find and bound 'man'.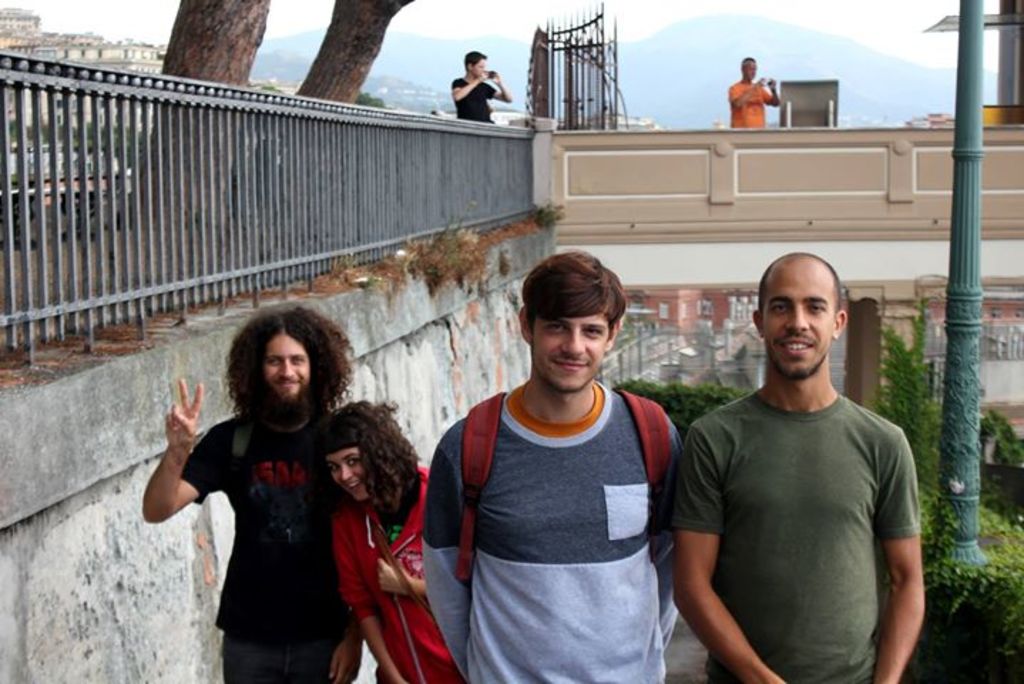
Bound: left=665, top=224, right=946, bottom=680.
